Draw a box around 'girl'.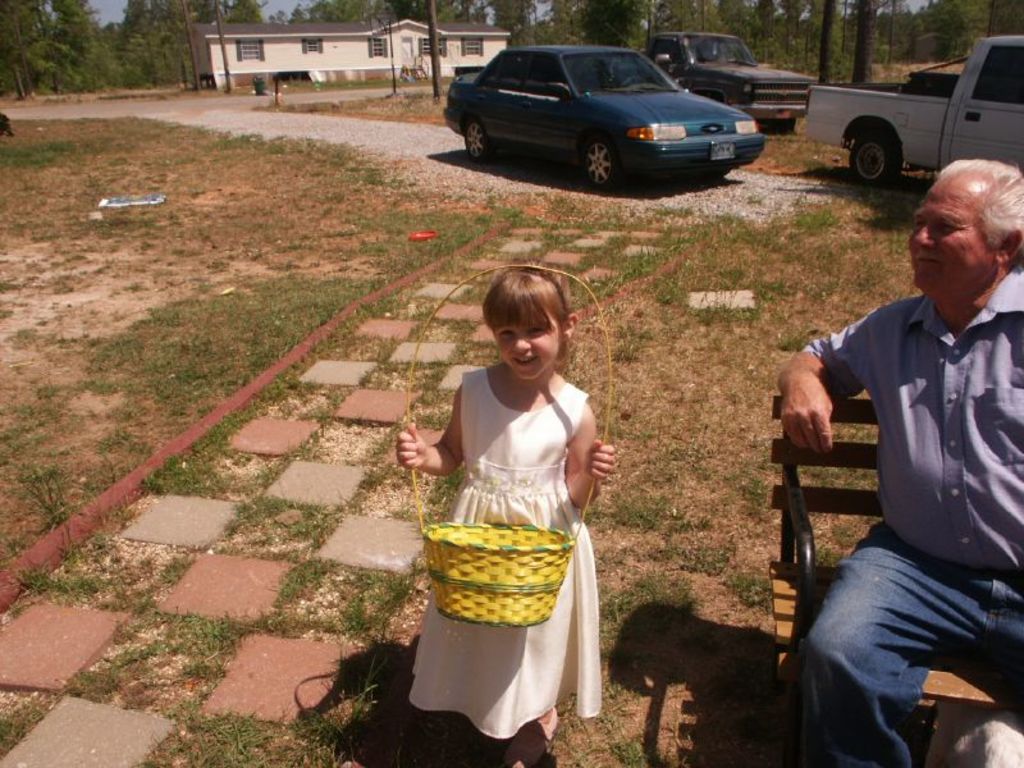
394,257,618,767.
